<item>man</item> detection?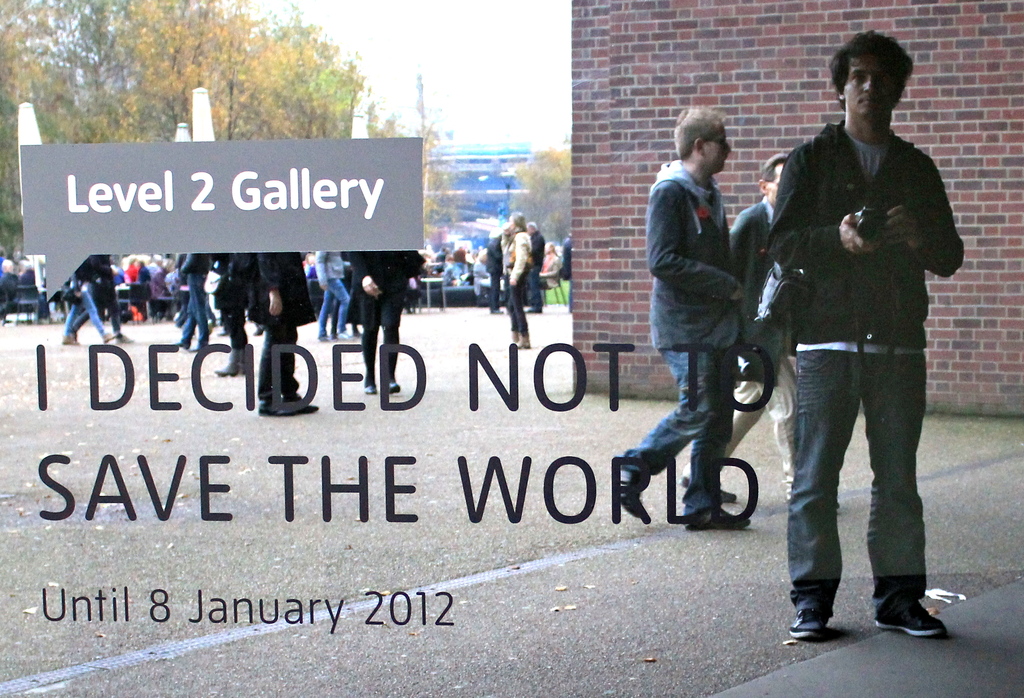
(752,45,959,649)
